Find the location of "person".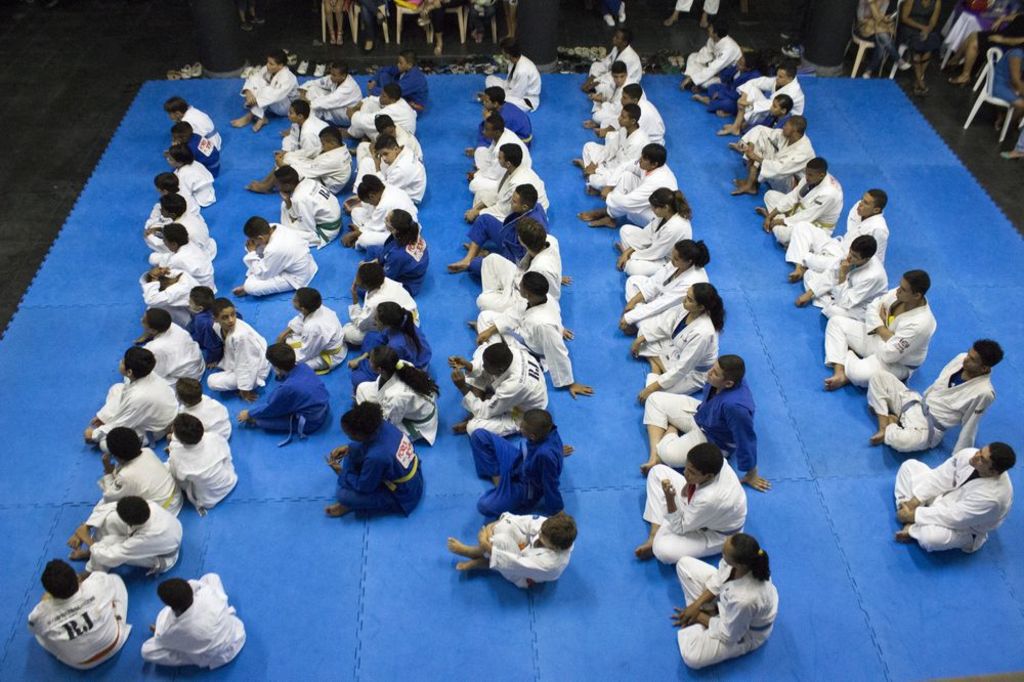
Location: {"x1": 345, "y1": 299, "x2": 432, "y2": 395}.
